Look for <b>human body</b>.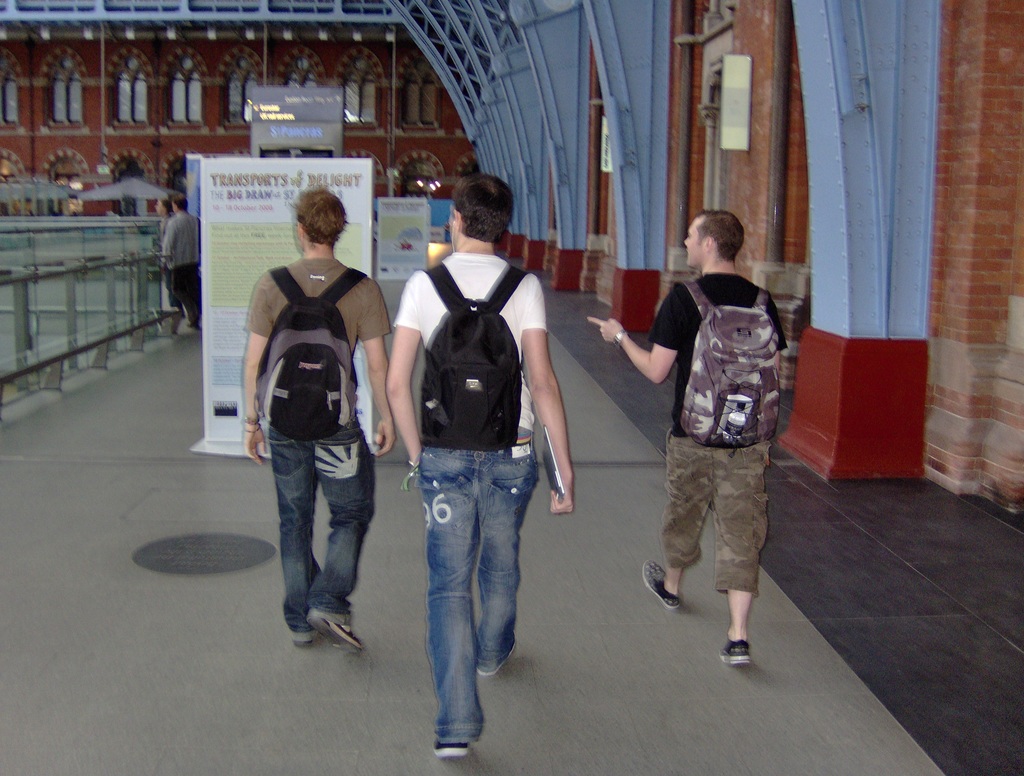
Found: 240, 166, 402, 665.
